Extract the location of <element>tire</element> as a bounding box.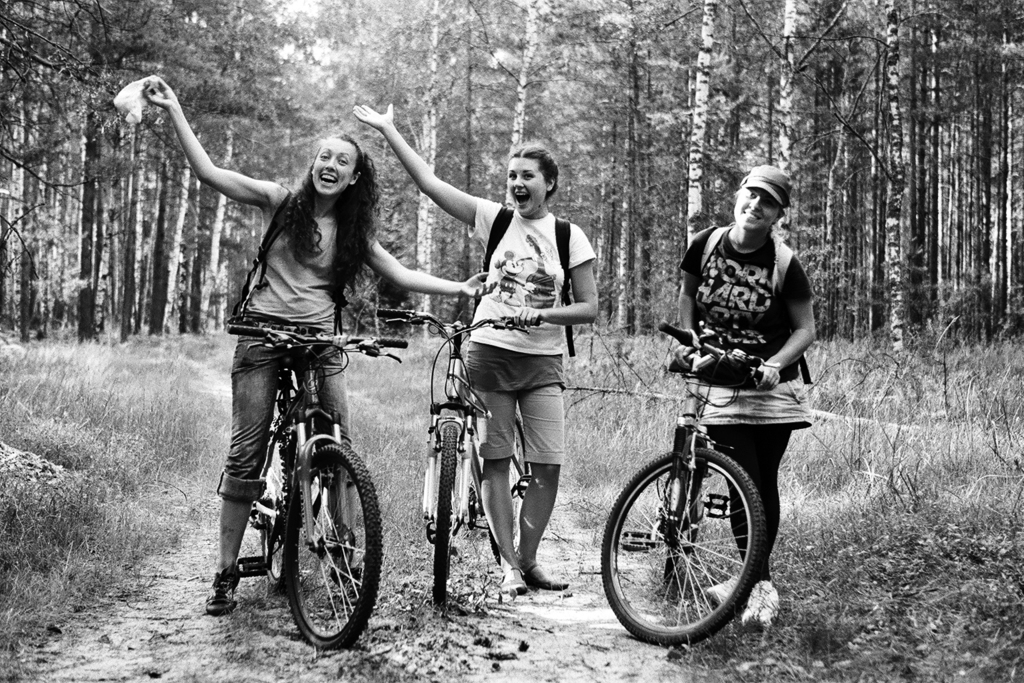
bbox=(261, 410, 325, 586).
